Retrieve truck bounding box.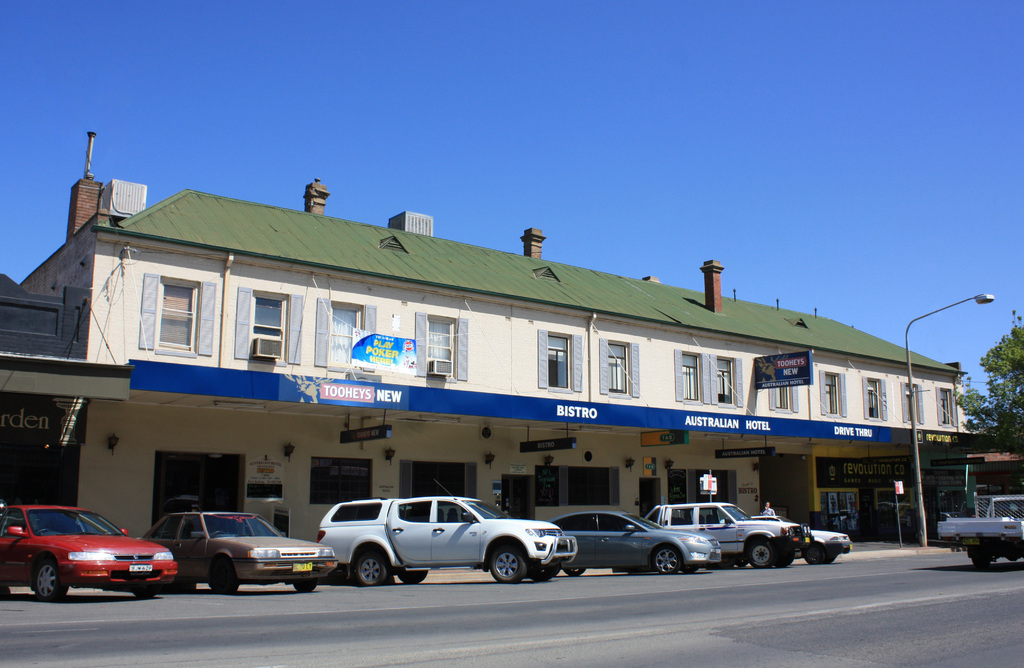
Bounding box: 939 485 1023 571.
